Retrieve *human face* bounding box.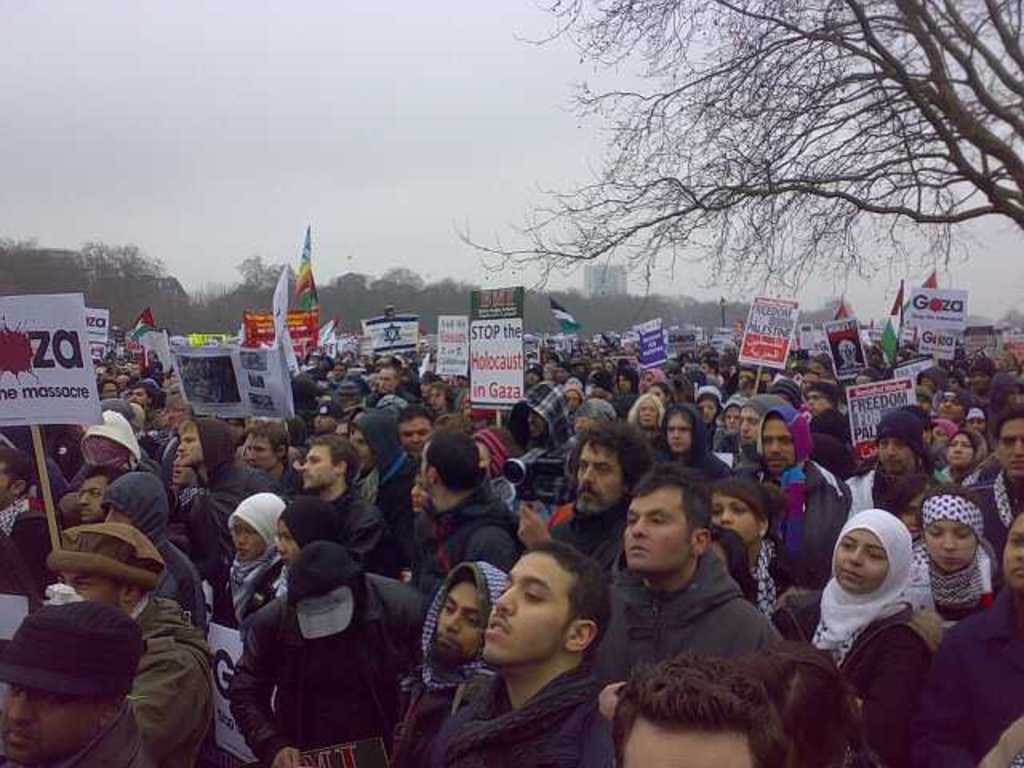
Bounding box: [left=80, top=478, right=109, bottom=523].
